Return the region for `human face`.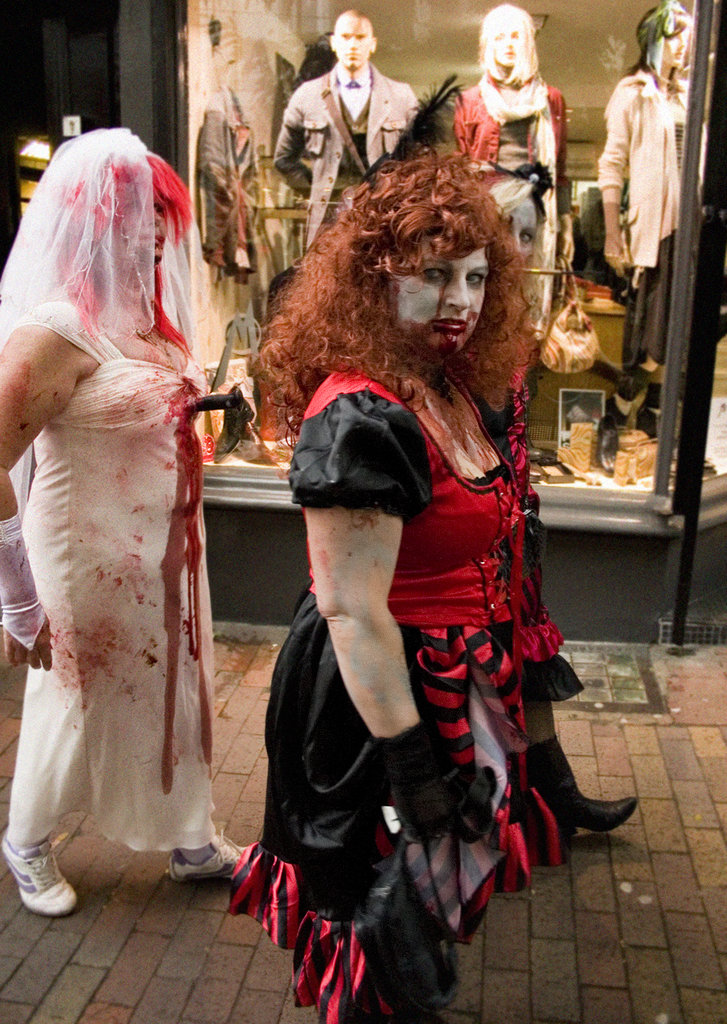
Rect(391, 241, 491, 352).
